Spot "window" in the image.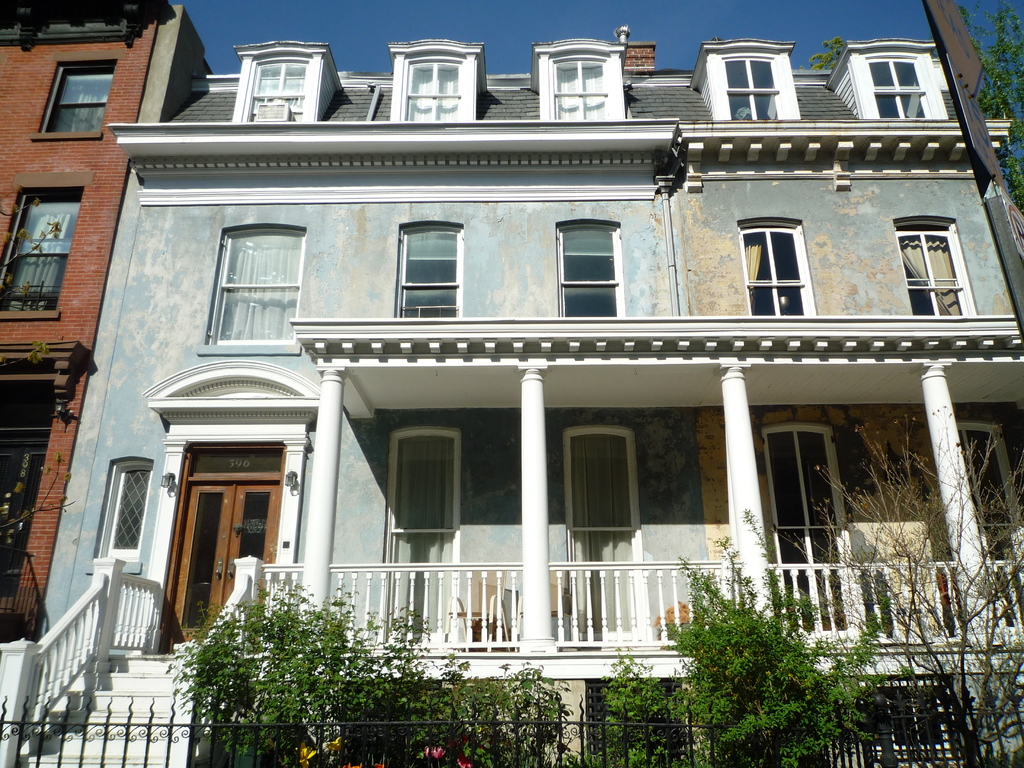
"window" found at 870/51/935/118.
